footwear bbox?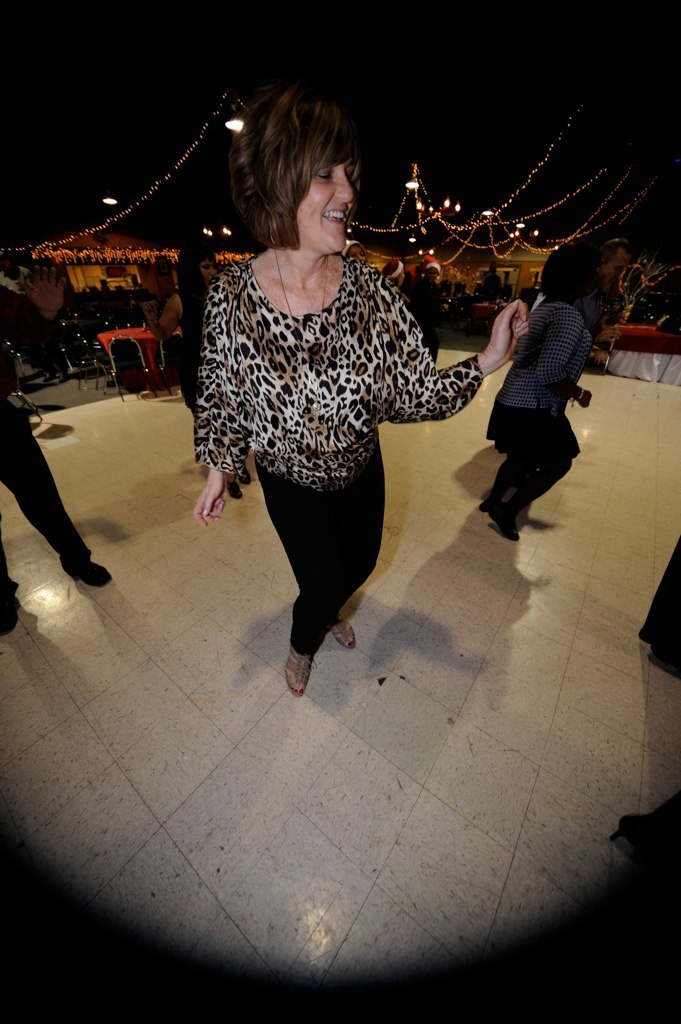
pyautogui.locateOnScreen(61, 549, 109, 583)
